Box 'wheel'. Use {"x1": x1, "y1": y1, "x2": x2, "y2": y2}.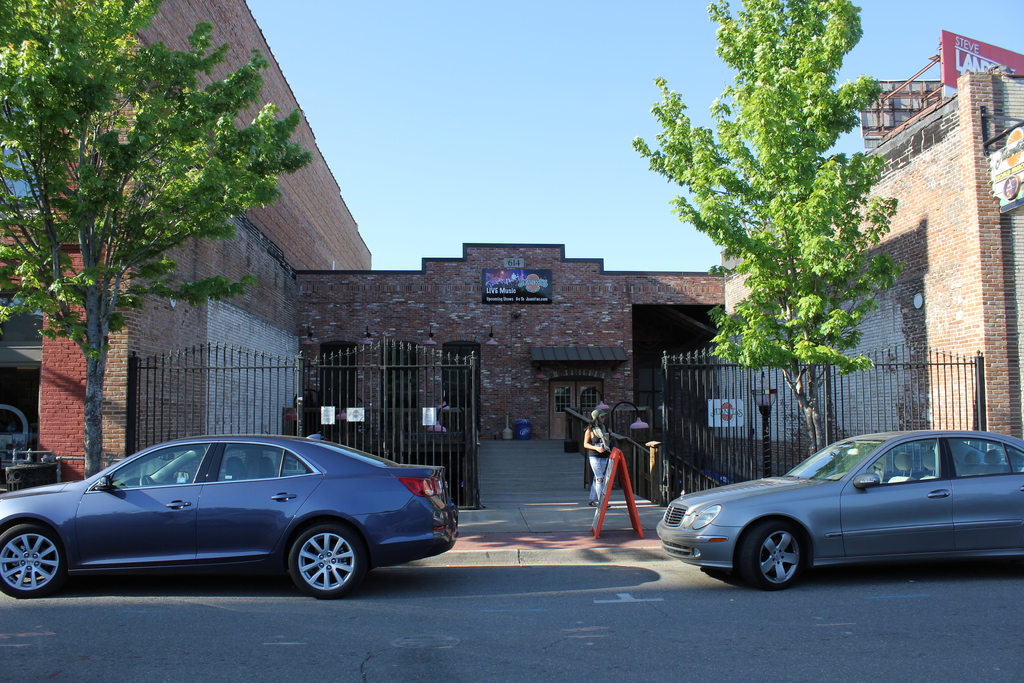
{"x1": 0, "y1": 522, "x2": 68, "y2": 601}.
